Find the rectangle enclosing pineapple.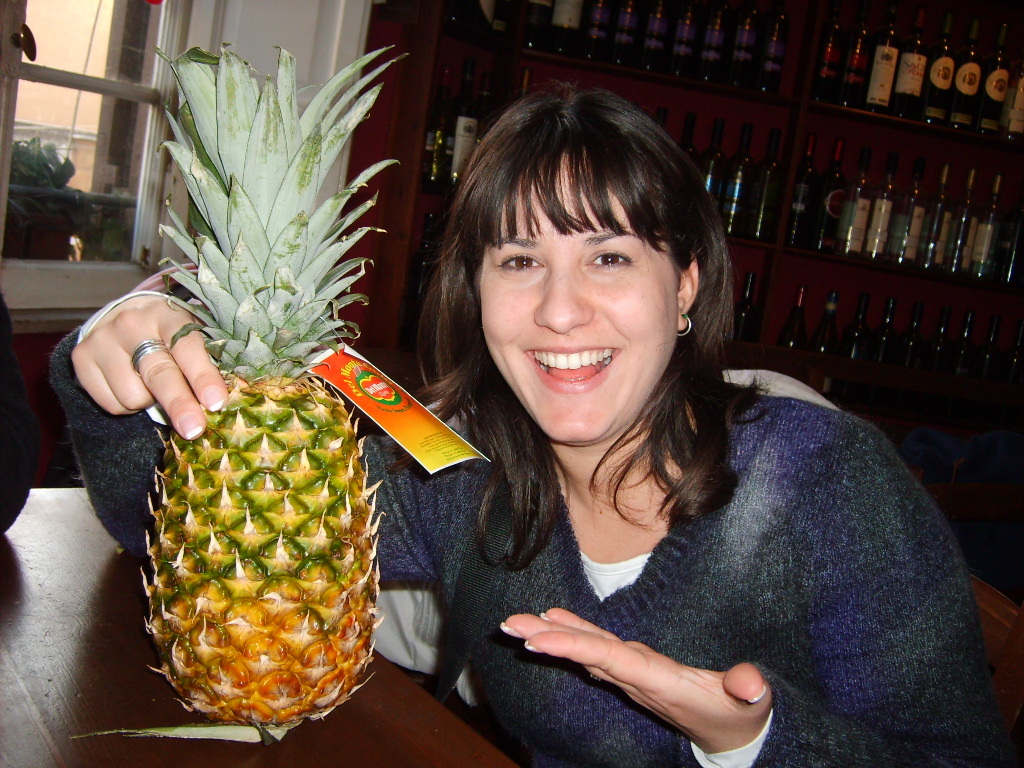
crop(72, 39, 409, 747).
